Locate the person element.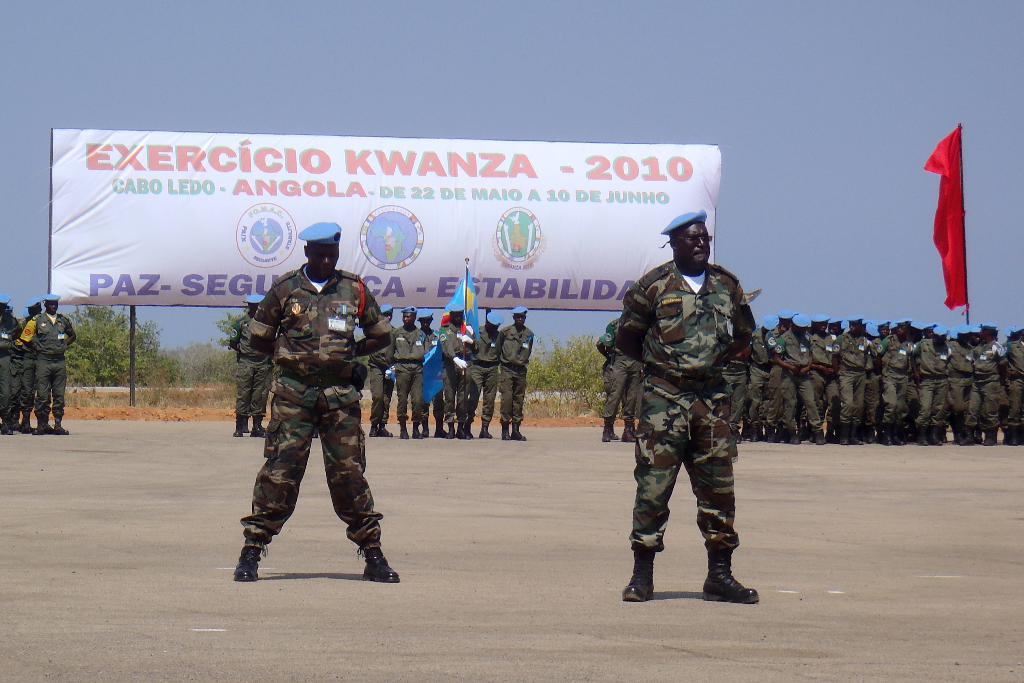
Element bbox: bbox=(367, 308, 399, 436).
